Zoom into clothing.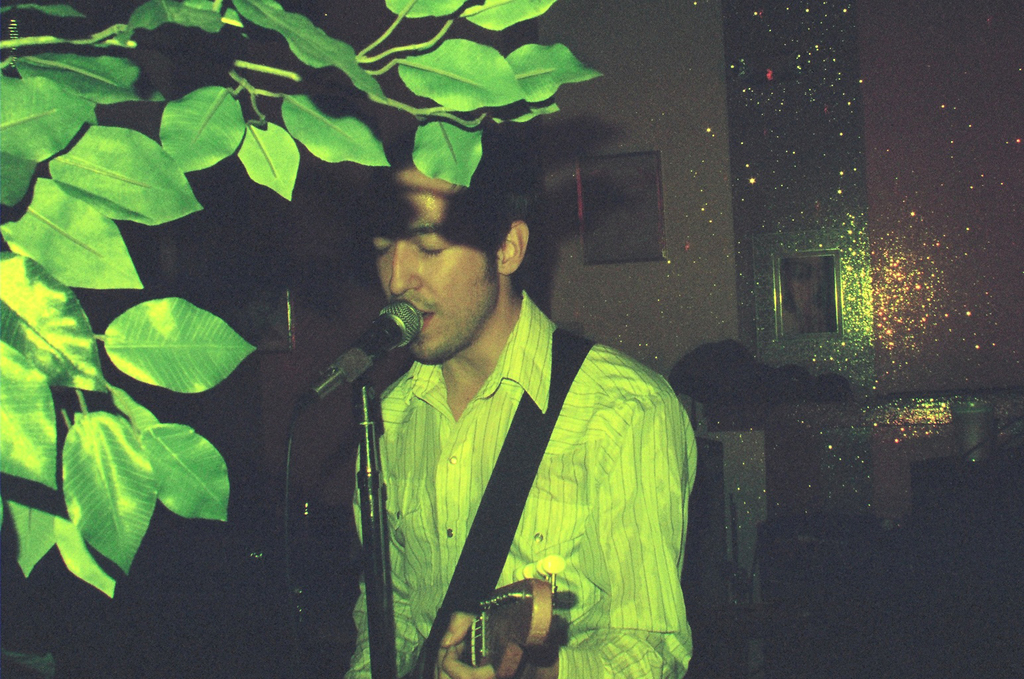
Zoom target: {"left": 326, "top": 288, "right": 703, "bottom": 678}.
